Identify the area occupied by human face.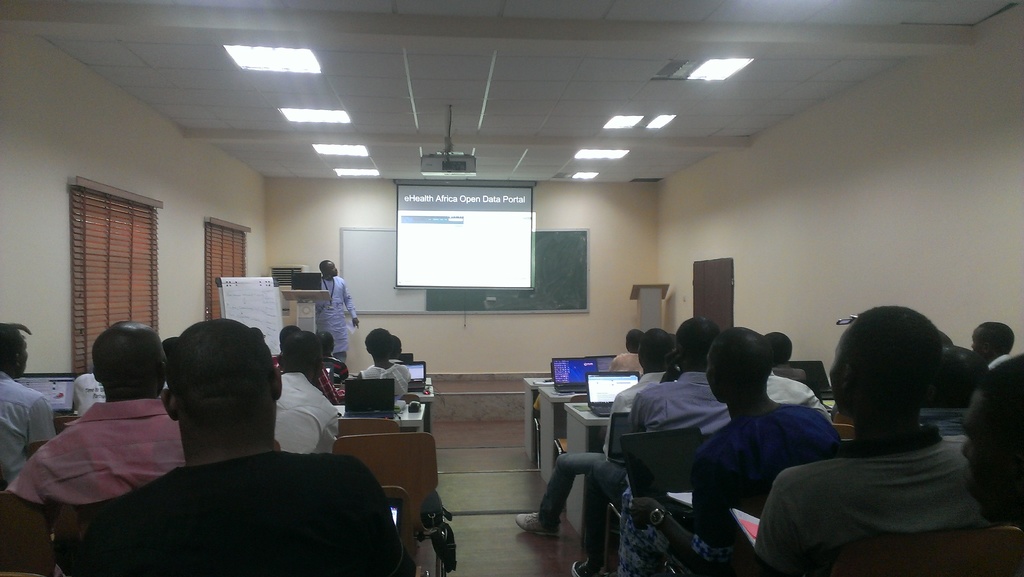
Area: Rect(828, 332, 845, 412).
